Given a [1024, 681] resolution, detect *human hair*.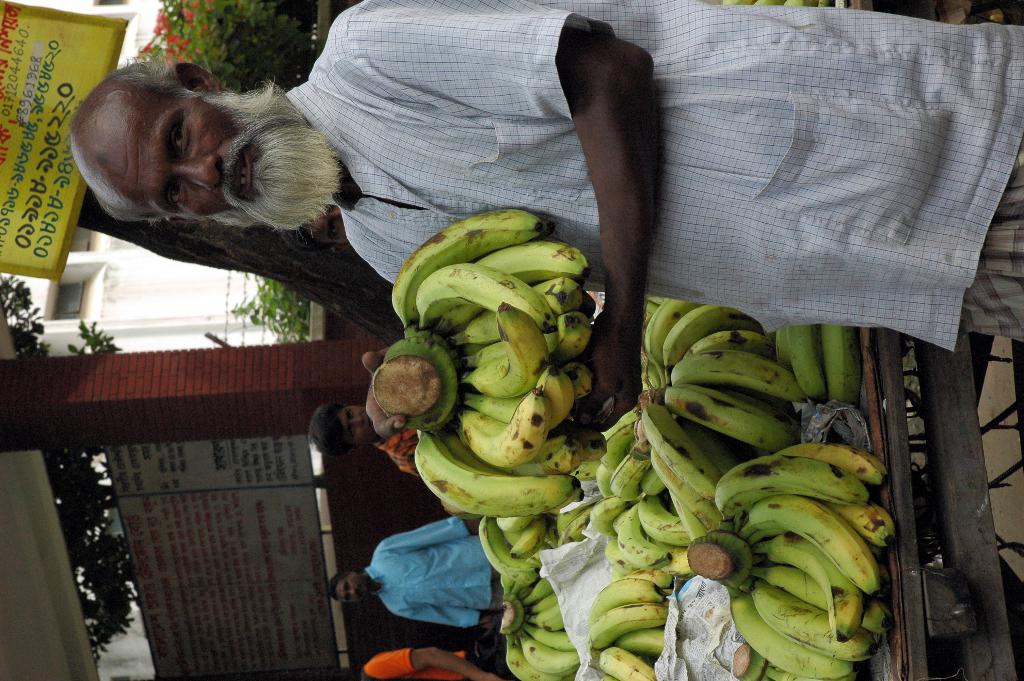
Rect(328, 568, 354, 603).
